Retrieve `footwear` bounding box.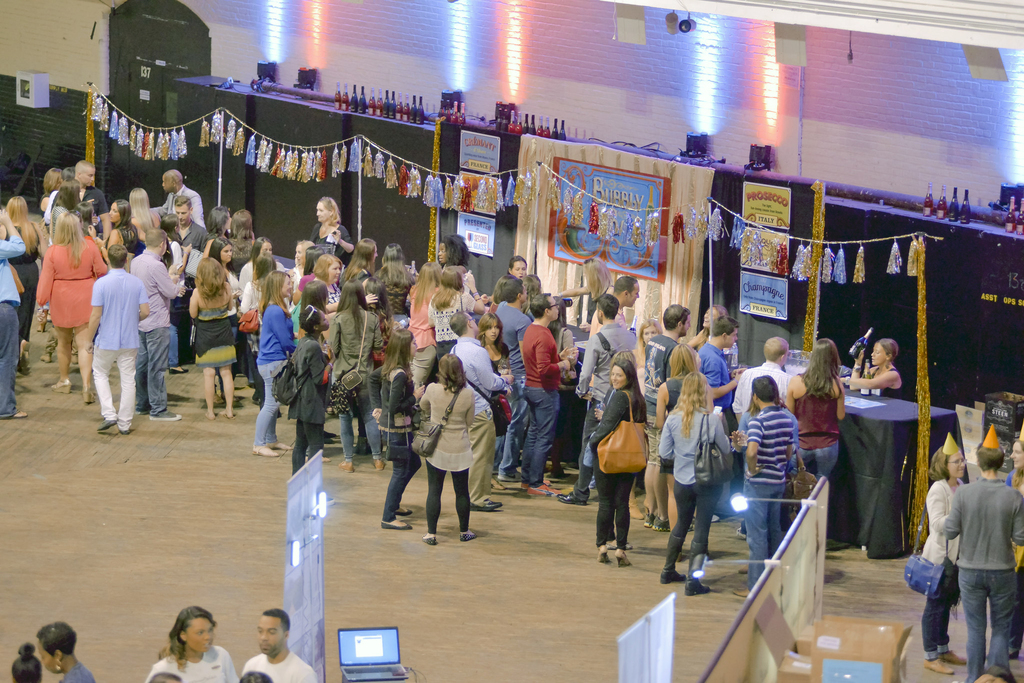
Bounding box: [252,444,282,459].
